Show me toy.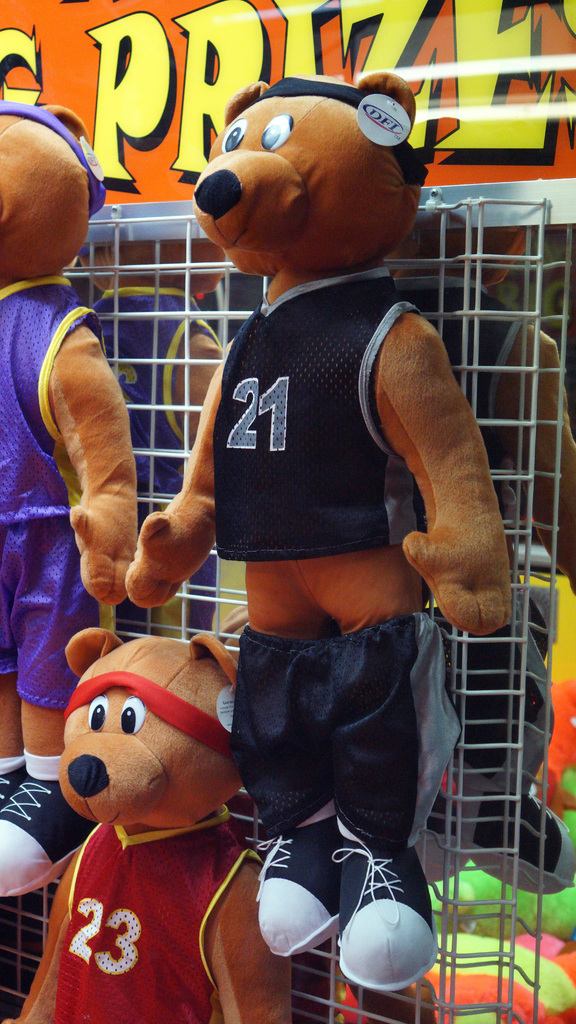
toy is here: region(0, 97, 140, 901).
